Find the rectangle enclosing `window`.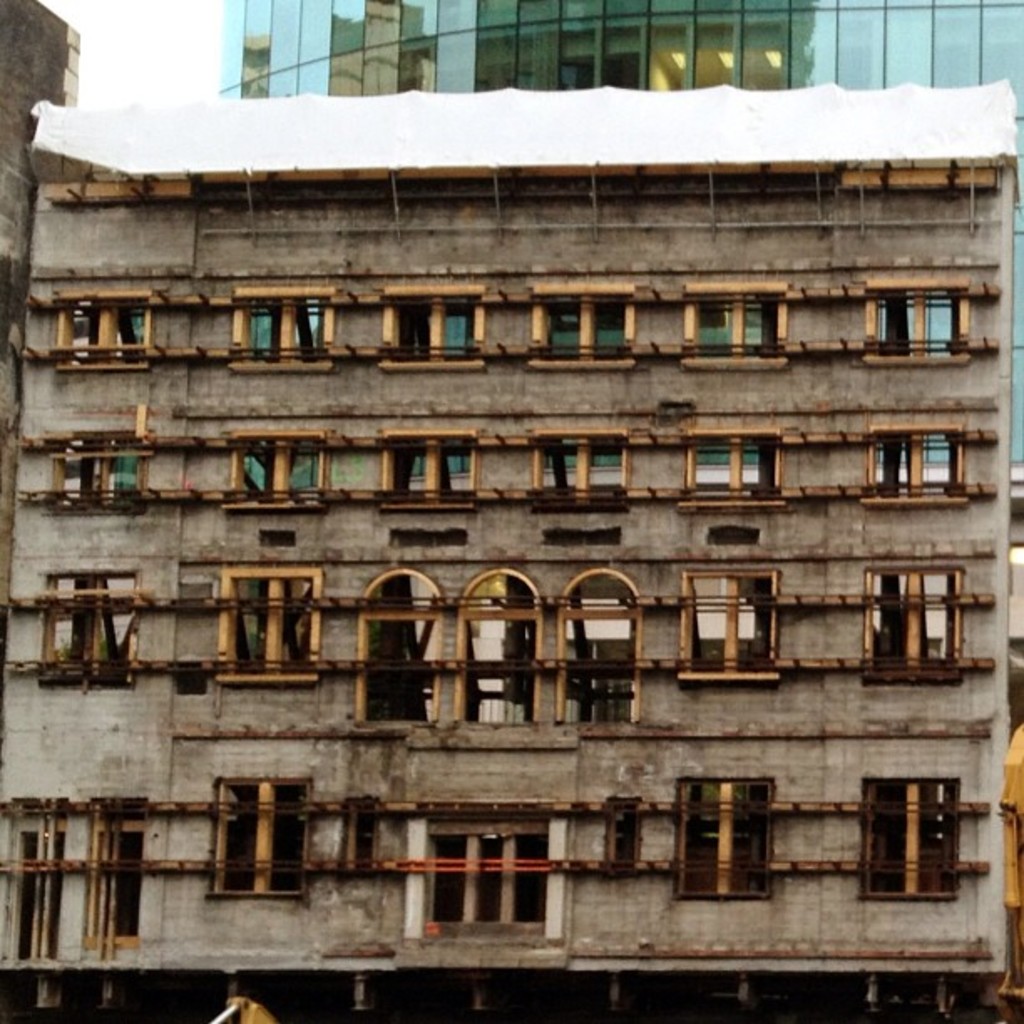
[left=535, top=301, right=631, bottom=361].
